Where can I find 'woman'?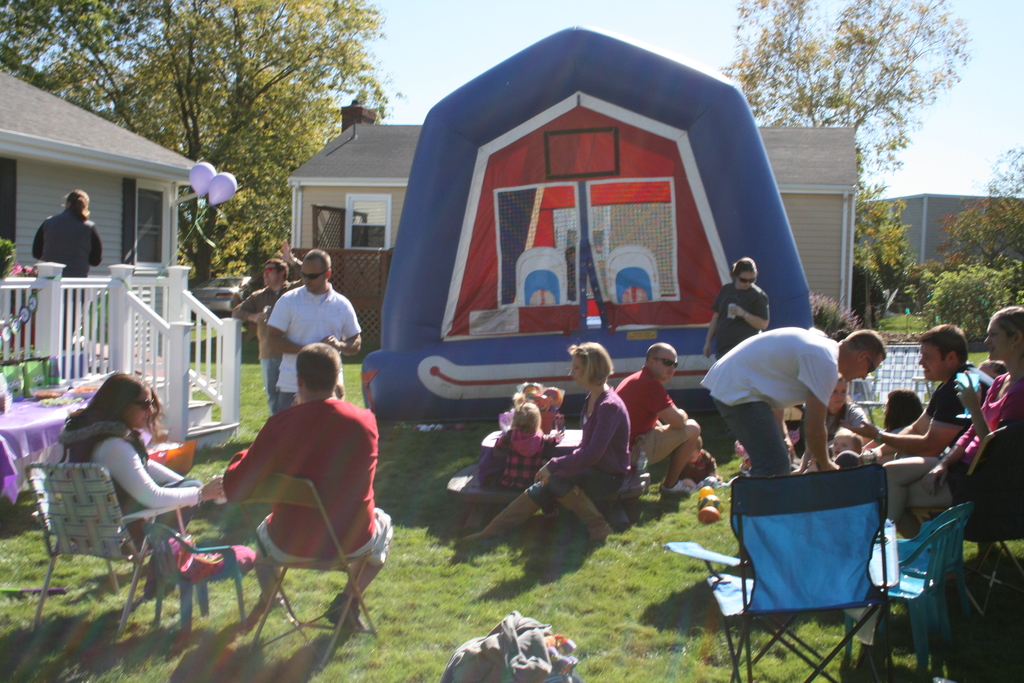
You can find it at {"x1": 33, "y1": 190, "x2": 104, "y2": 339}.
